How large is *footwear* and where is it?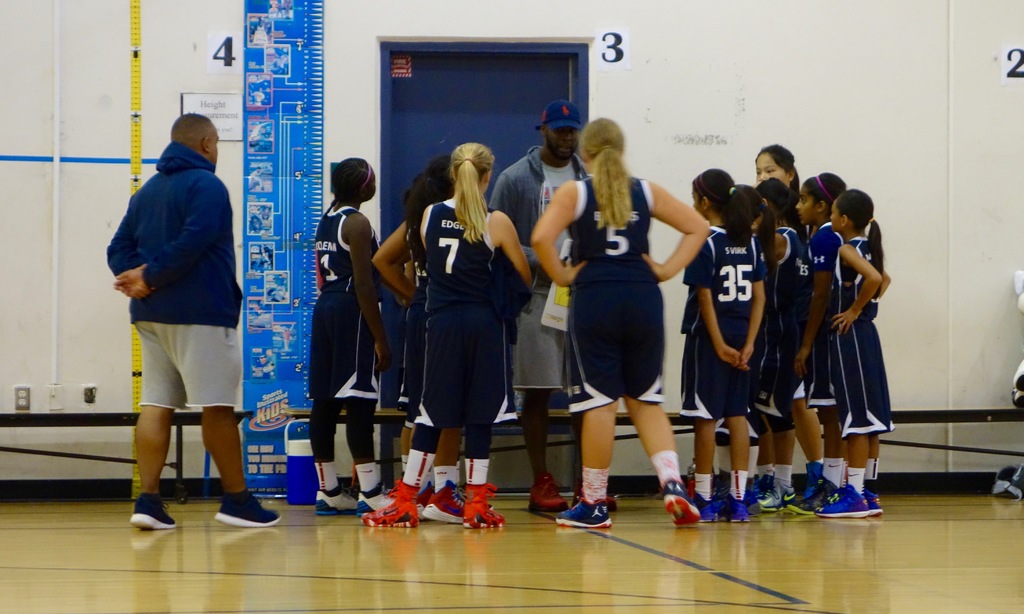
Bounding box: <bbox>655, 476, 703, 526</bbox>.
